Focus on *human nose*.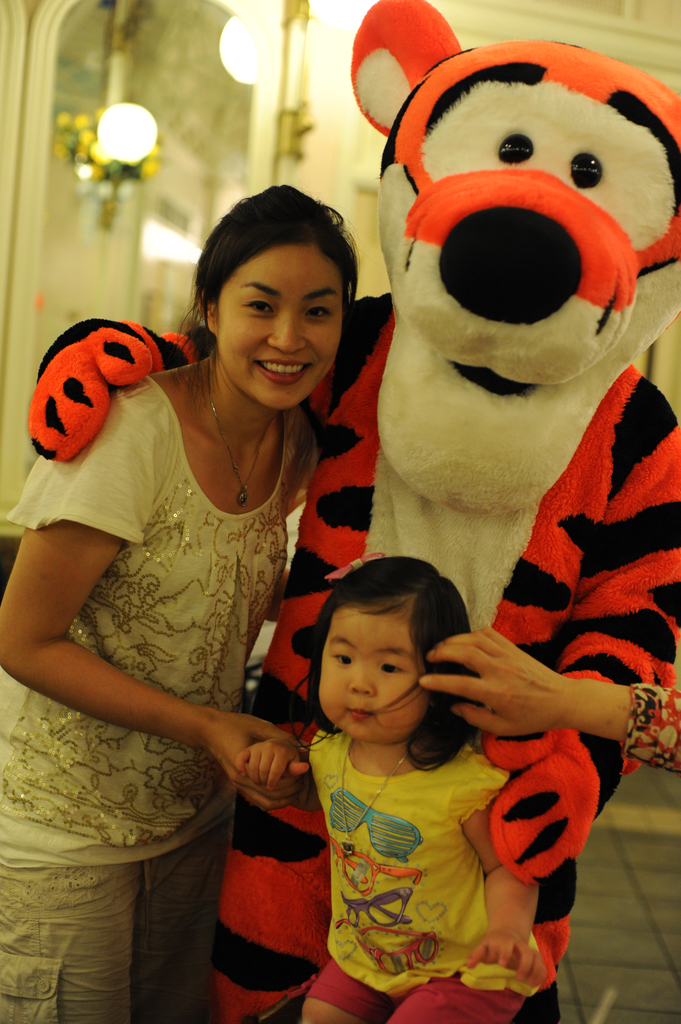
Focused at [x1=268, y1=309, x2=306, y2=353].
